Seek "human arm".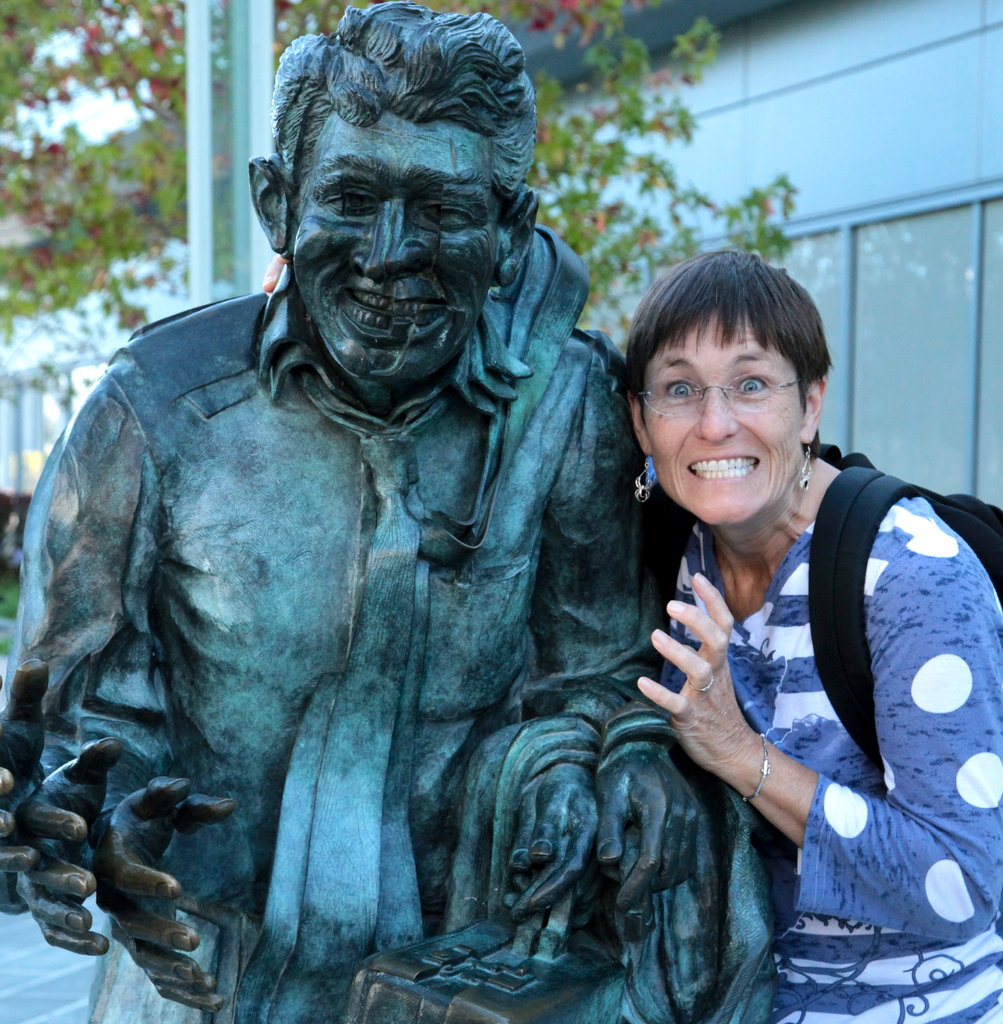
<box>120,616,237,1022</box>.
